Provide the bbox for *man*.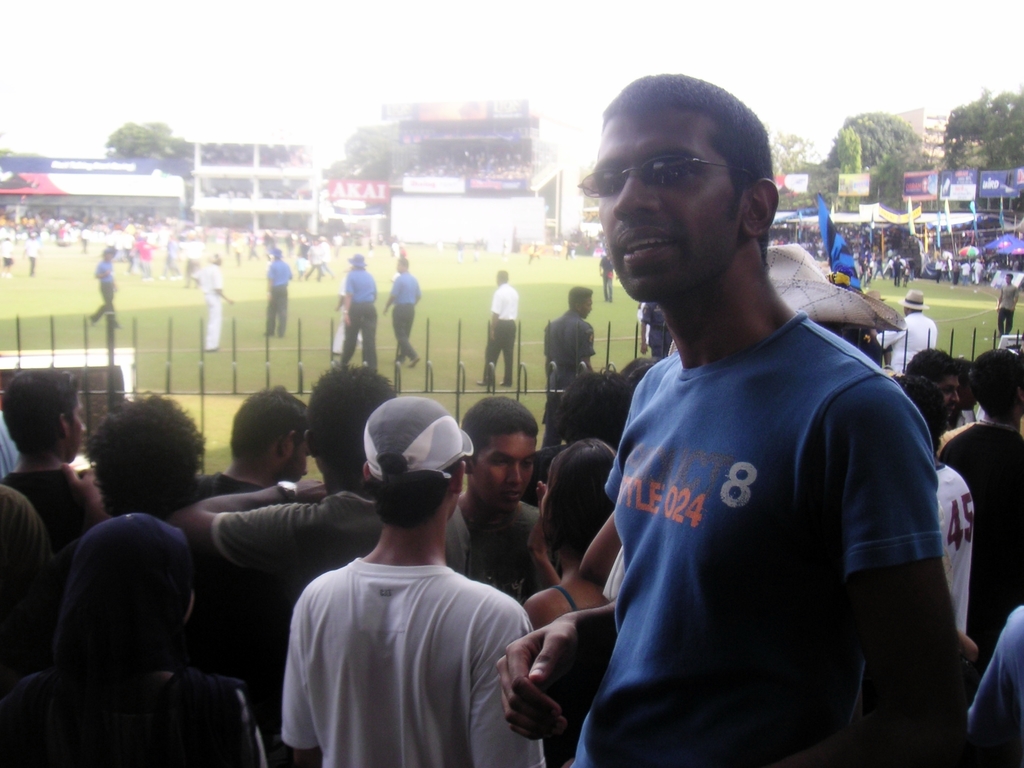
276,398,548,766.
